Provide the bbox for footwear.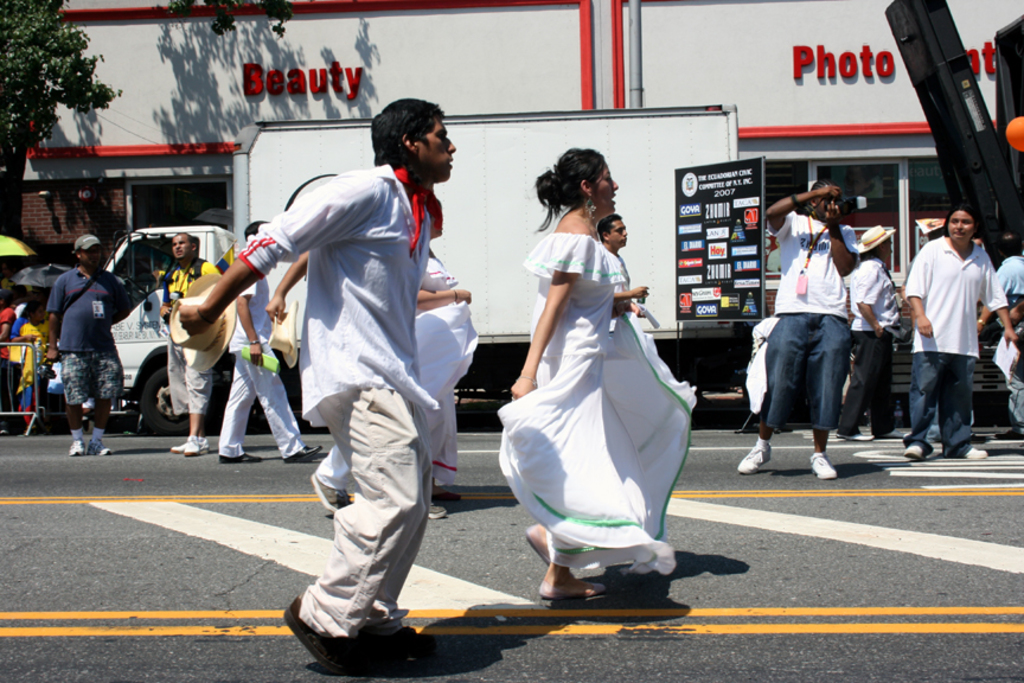
(65, 438, 85, 458).
